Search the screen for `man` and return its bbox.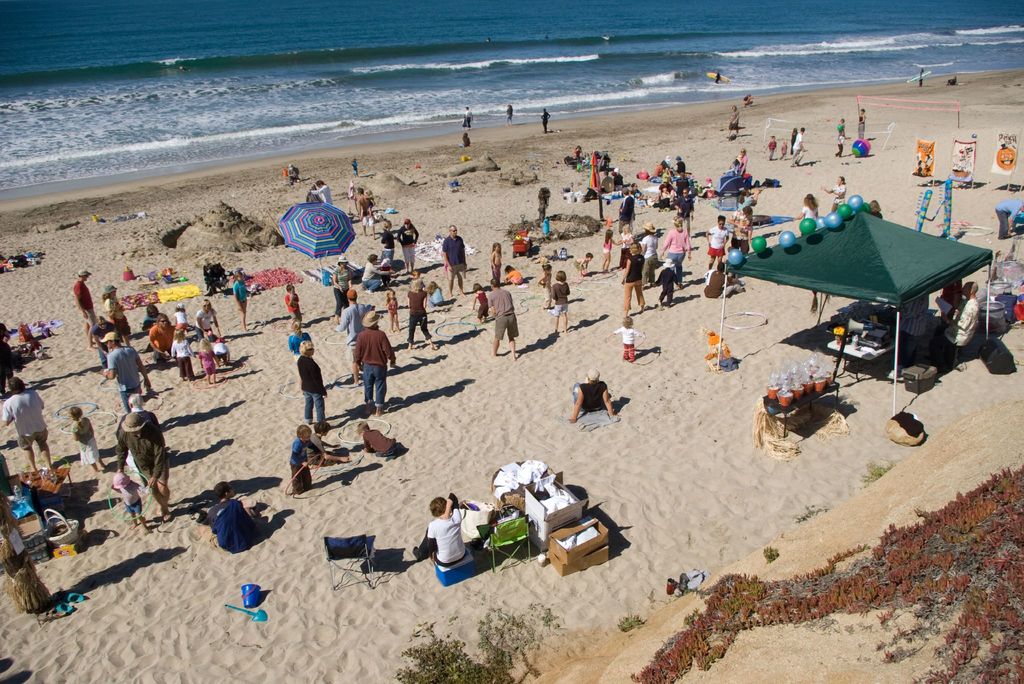
Found: 790/128/806/163.
